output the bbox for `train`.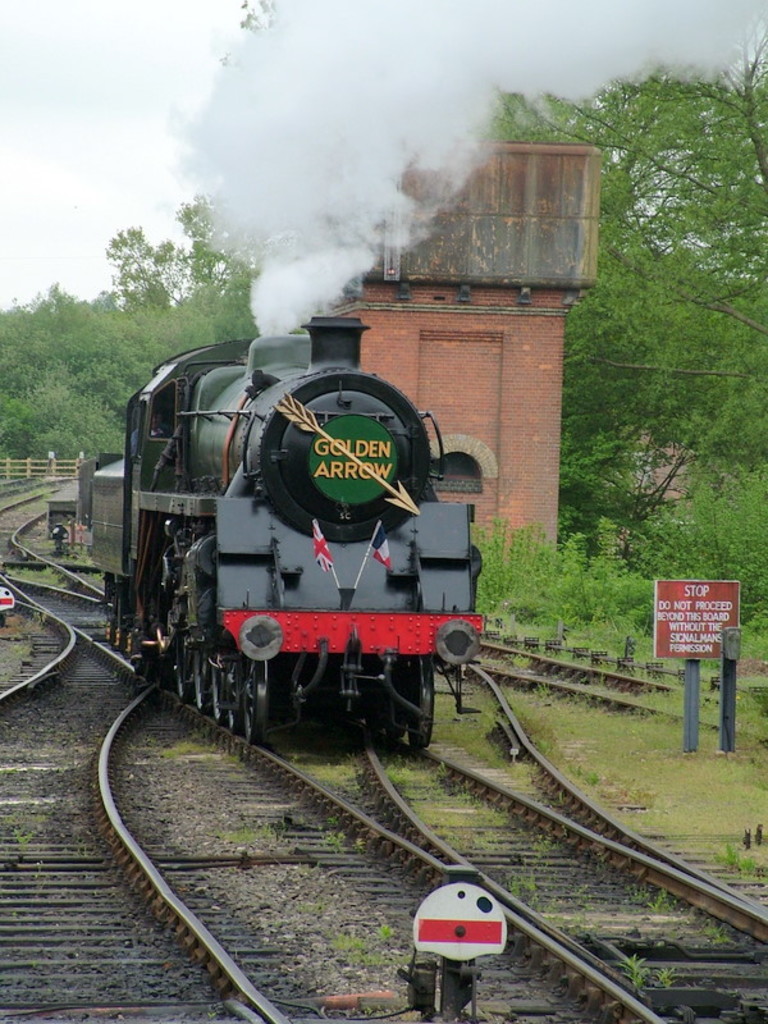
(78,330,480,748).
